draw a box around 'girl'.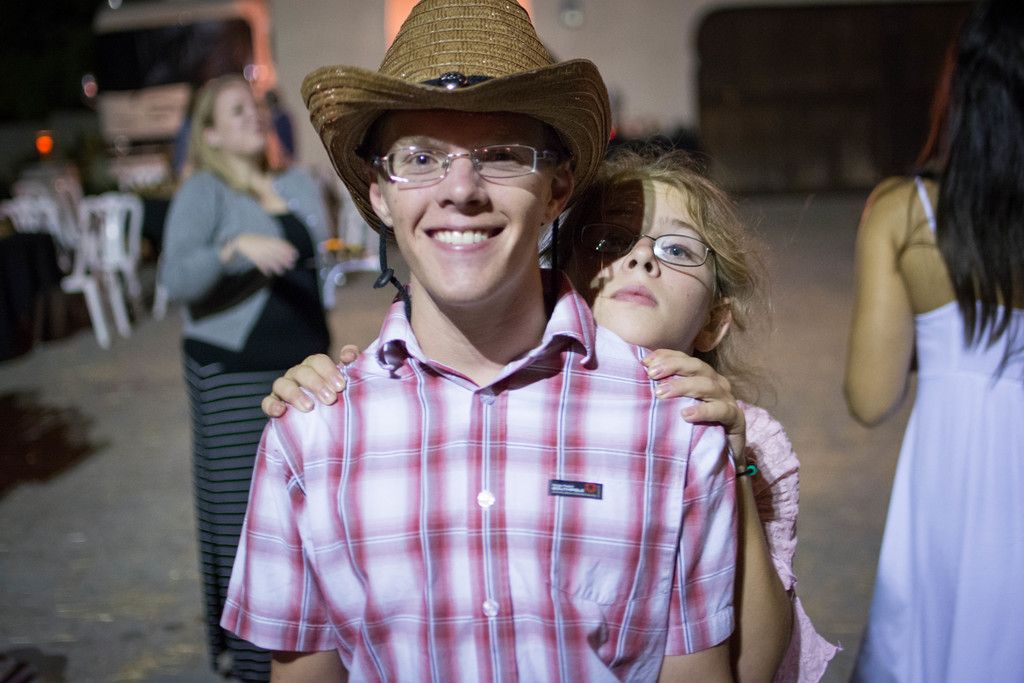
x1=836, y1=0, x2=1023, y2=682.
